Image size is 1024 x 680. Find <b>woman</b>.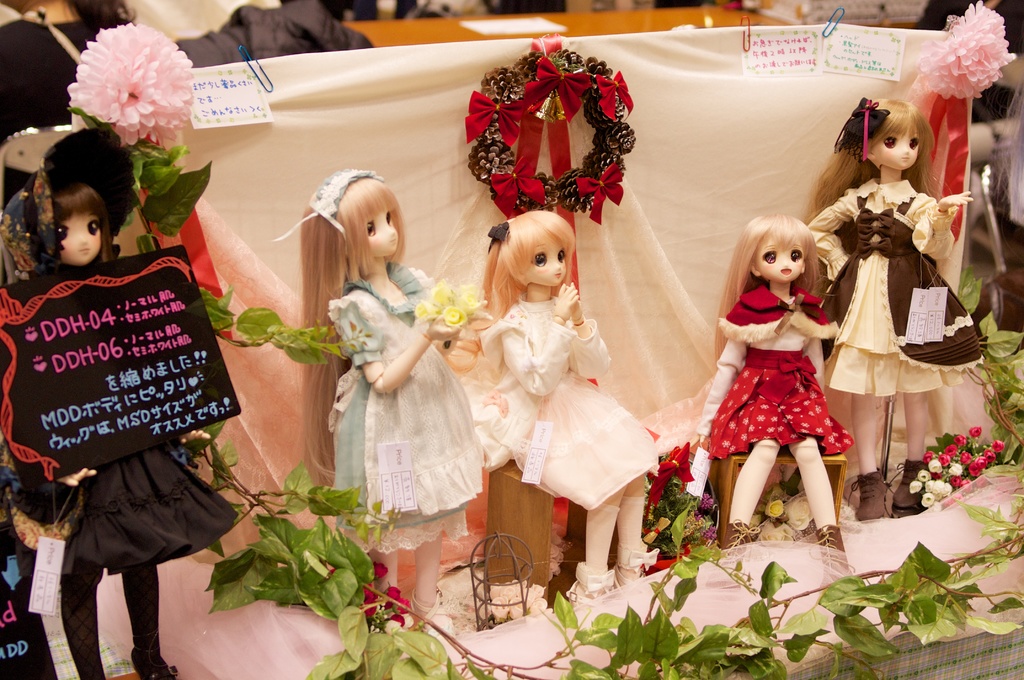
<bbox>0, 129, 227, 679</bbox>.
